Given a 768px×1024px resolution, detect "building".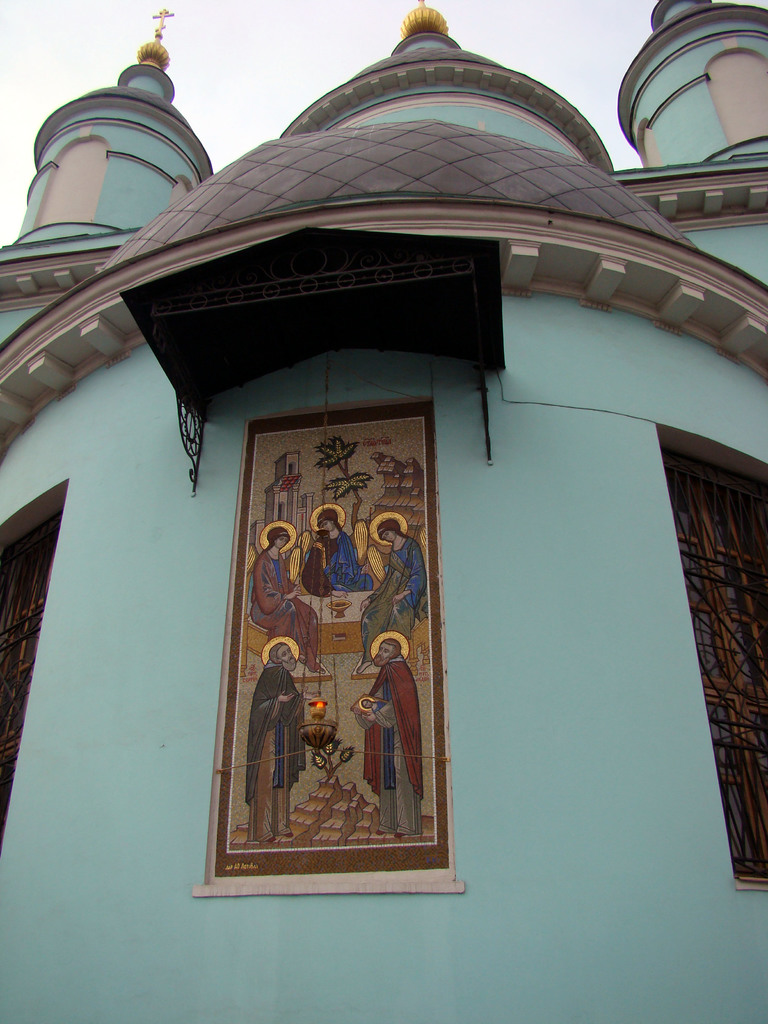
x1=0 y1=0 x2=767 y2=1021.
